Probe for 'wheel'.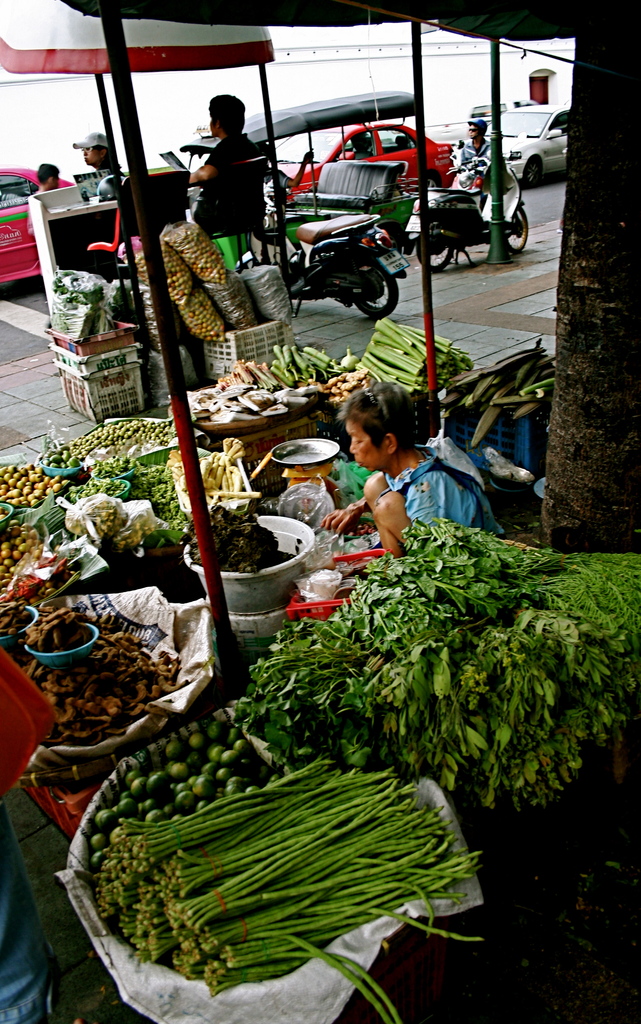
Probe result: 511 141 543 206.
